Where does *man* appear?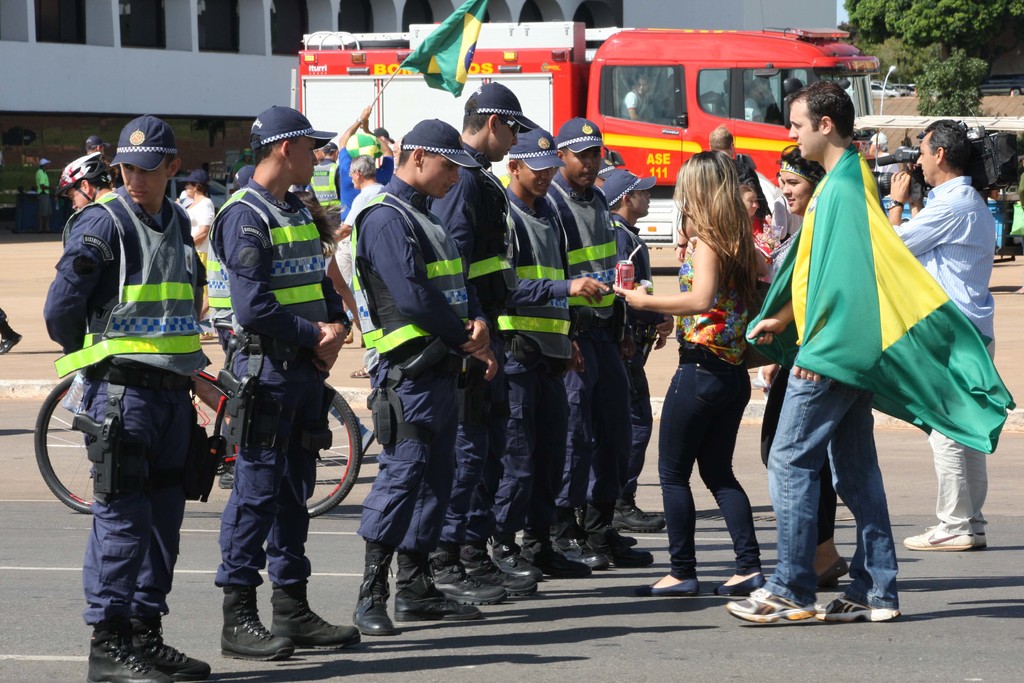
Appears at region(335, 104, 391, 219).
